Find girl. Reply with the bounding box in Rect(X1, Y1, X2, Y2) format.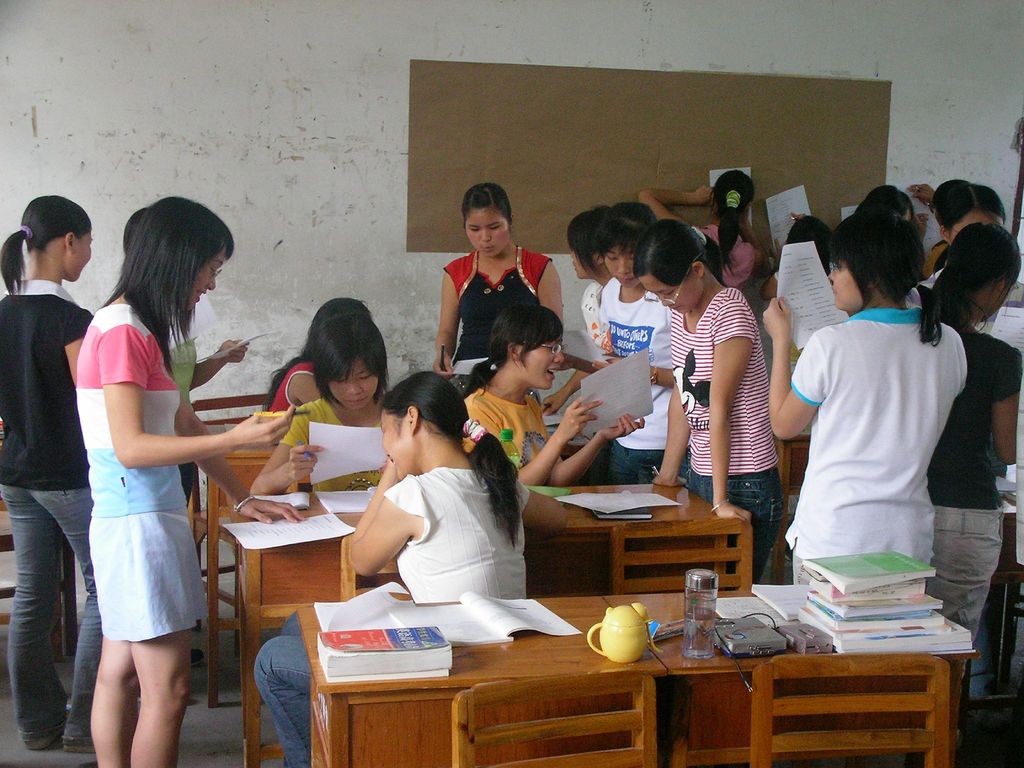
Rect(763, 209, 967, 584).
